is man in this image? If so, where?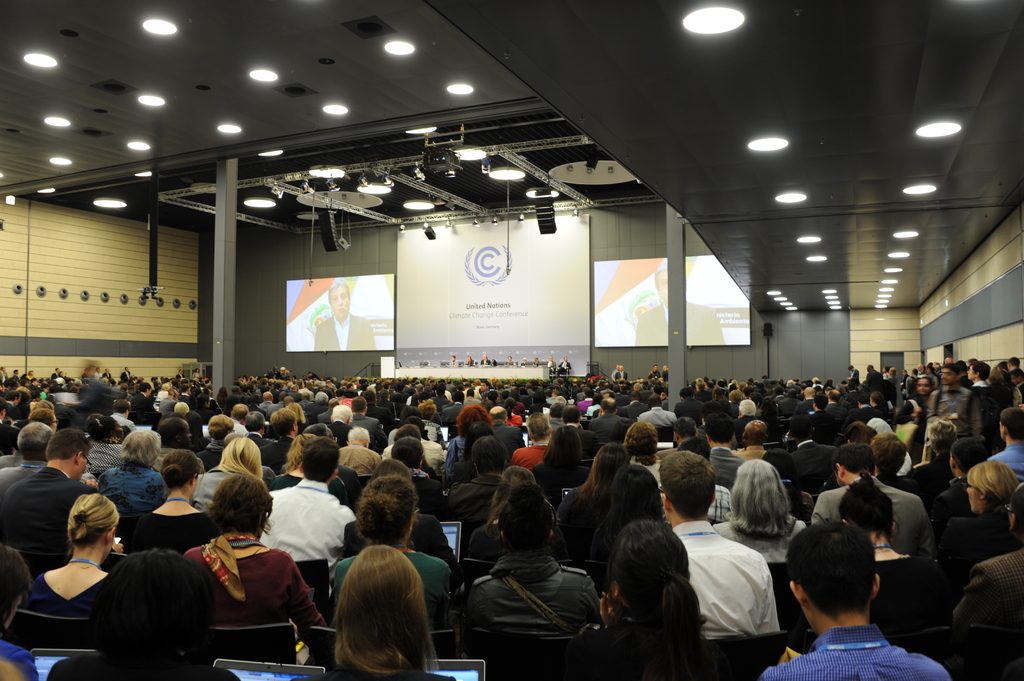
Yes, at detection(617, 360, 630, 387).
